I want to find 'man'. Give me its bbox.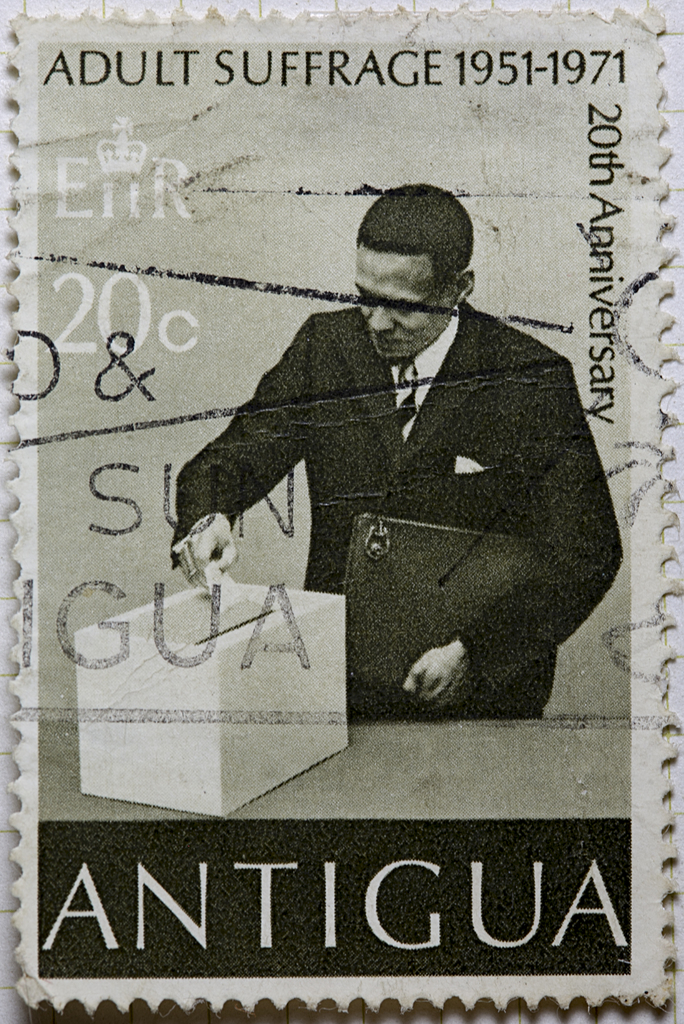
left=167, top=183, right=625, bottom=717.
